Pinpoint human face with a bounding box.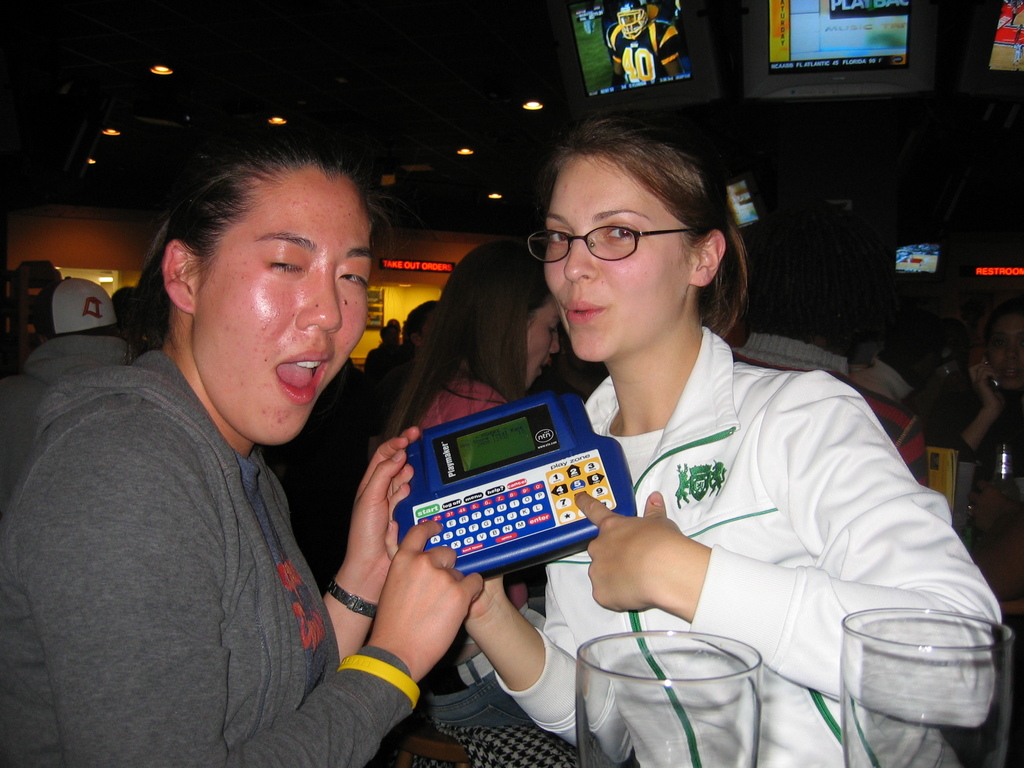
bbox=[537, 156, 692, 364].
